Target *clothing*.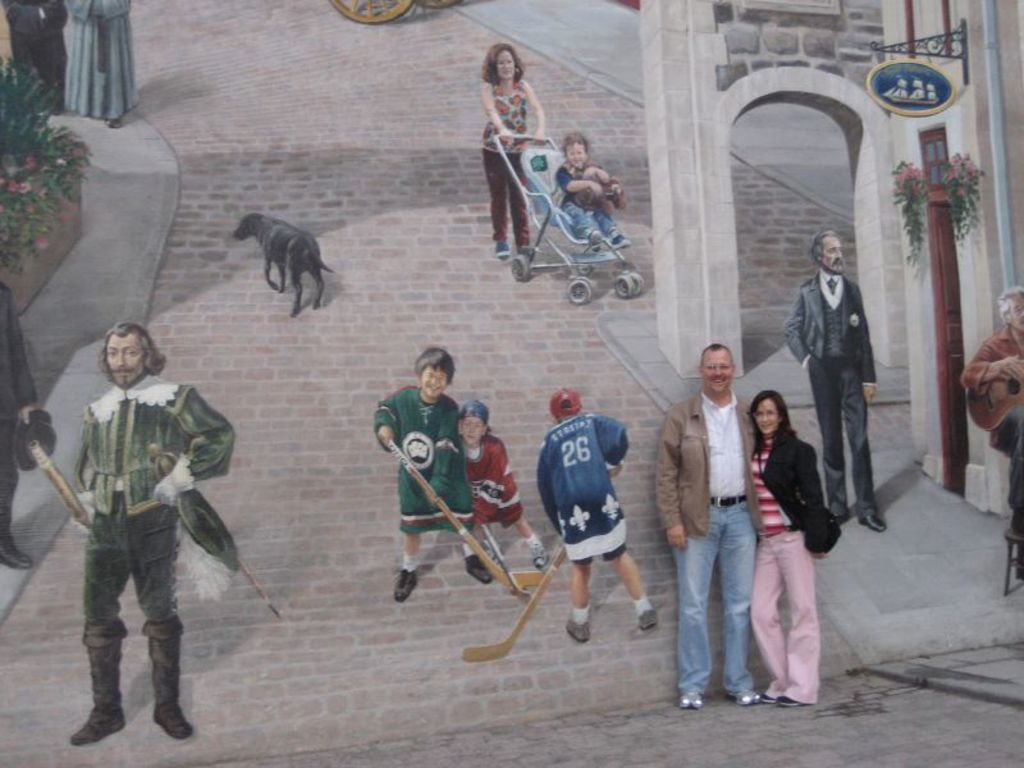
Target region: locate(657, 389, 760, 695).
